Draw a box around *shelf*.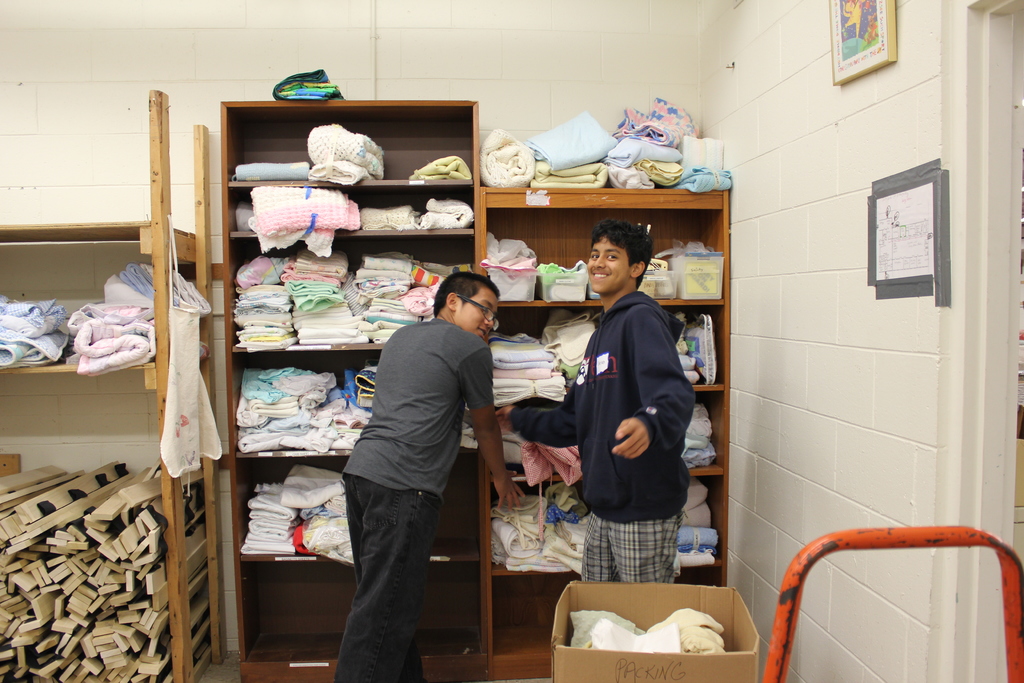
crop(479, 180, 733, 306).
